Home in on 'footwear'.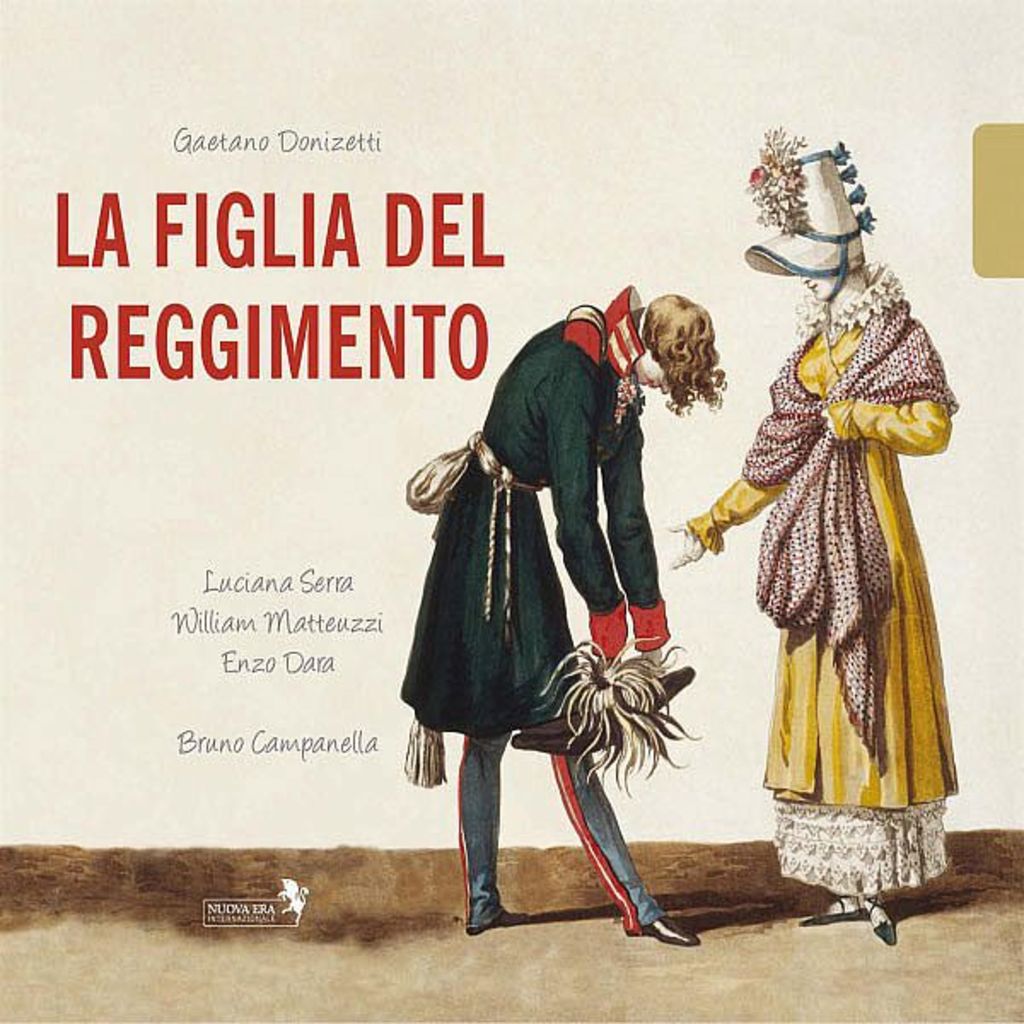
Homed in at box(468, 906, 534, 937).
